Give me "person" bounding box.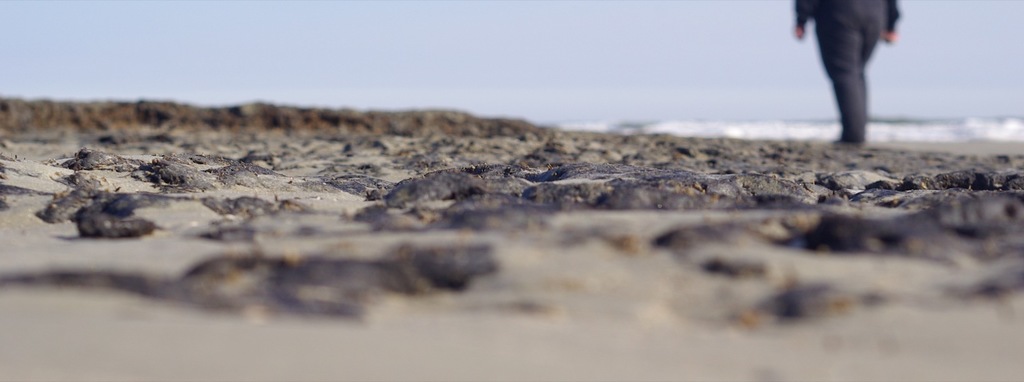
(791, 0, 898, 146).
